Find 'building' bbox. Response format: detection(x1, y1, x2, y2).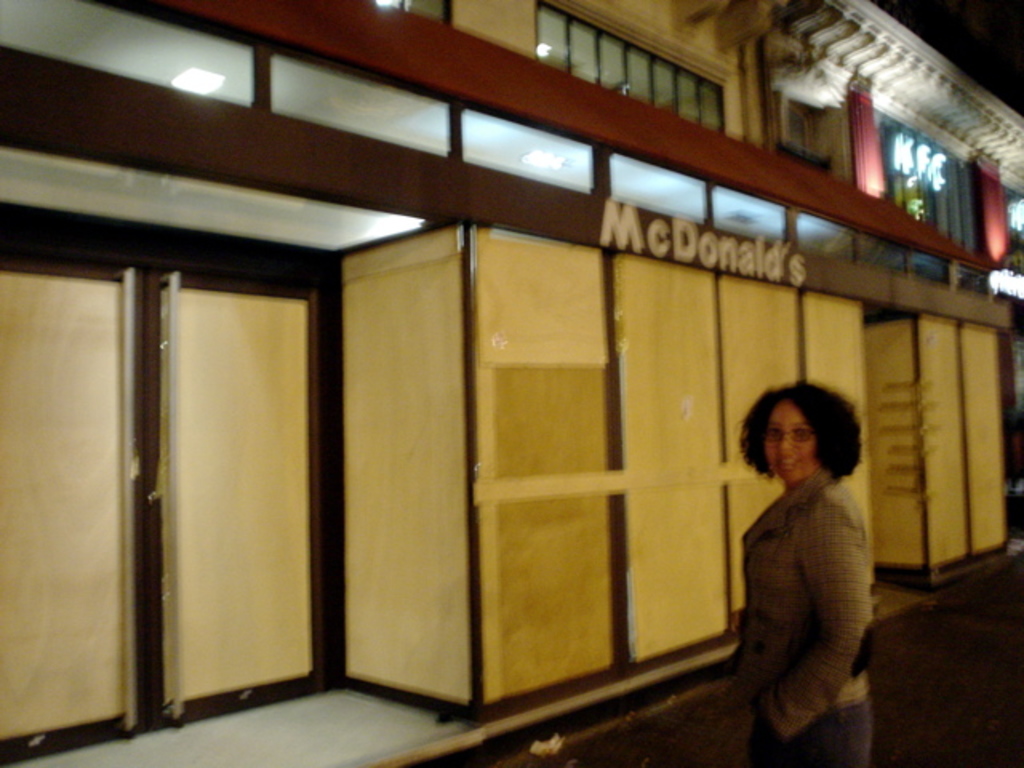
detection(0, 0, 1022, 766).
